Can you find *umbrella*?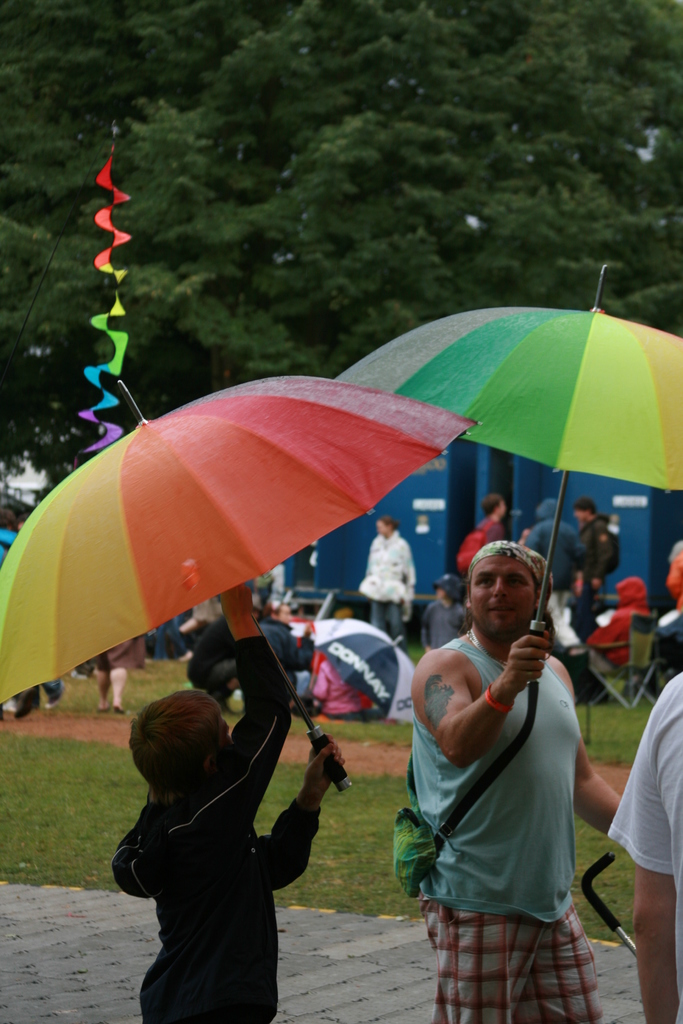
Yes, bounding box: bbox=[0, 376, 477, 796].
